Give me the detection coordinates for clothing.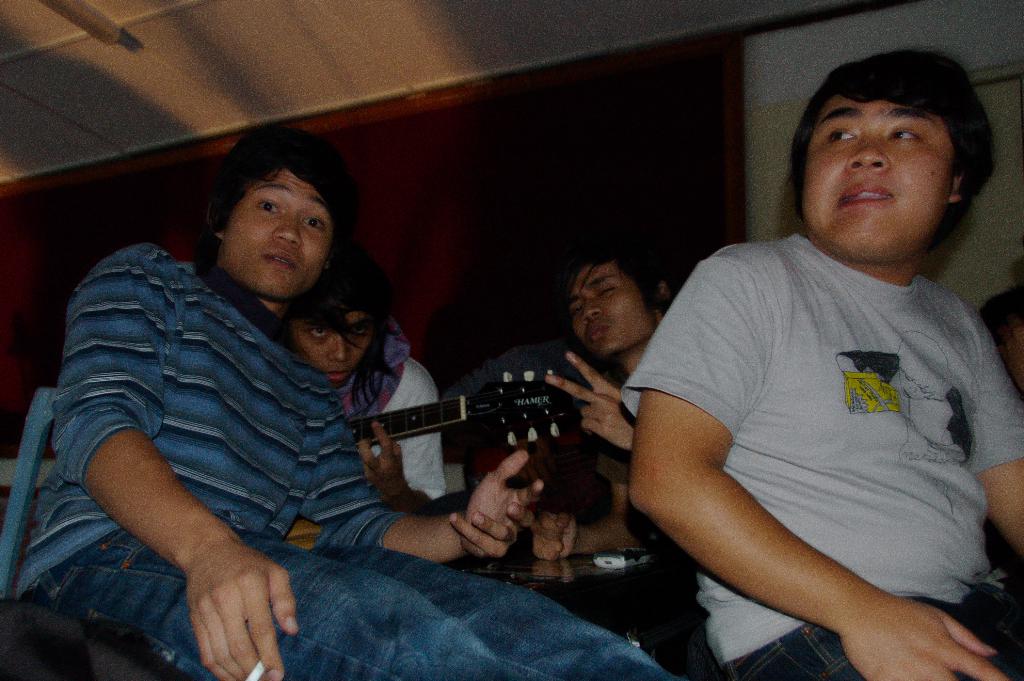
x1=321, y1=311, x2=446, y2=495.
